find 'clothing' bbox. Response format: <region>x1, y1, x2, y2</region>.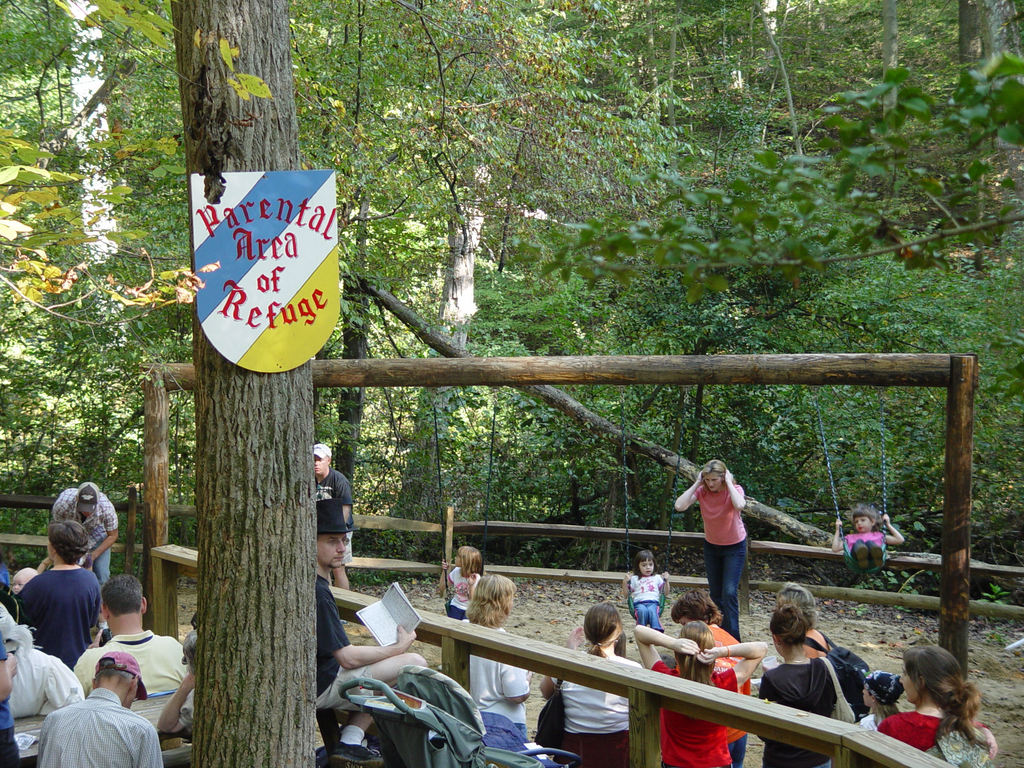
<region>867, 704, 991, 767</region>.
